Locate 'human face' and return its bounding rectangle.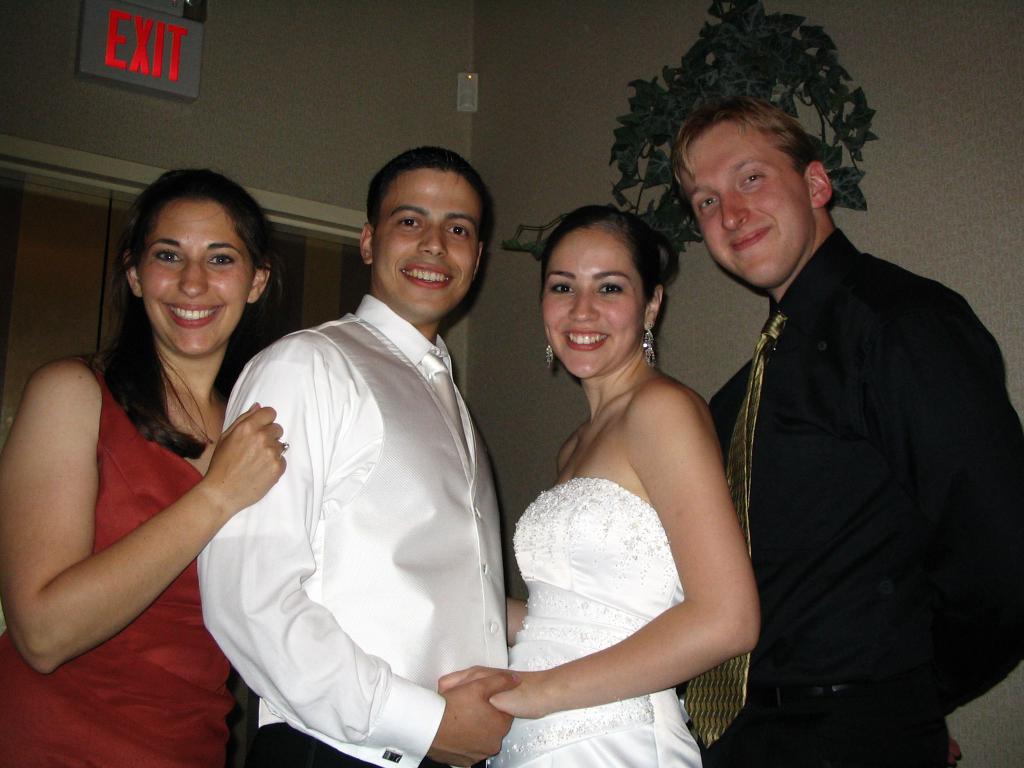
374:169:484:319.
